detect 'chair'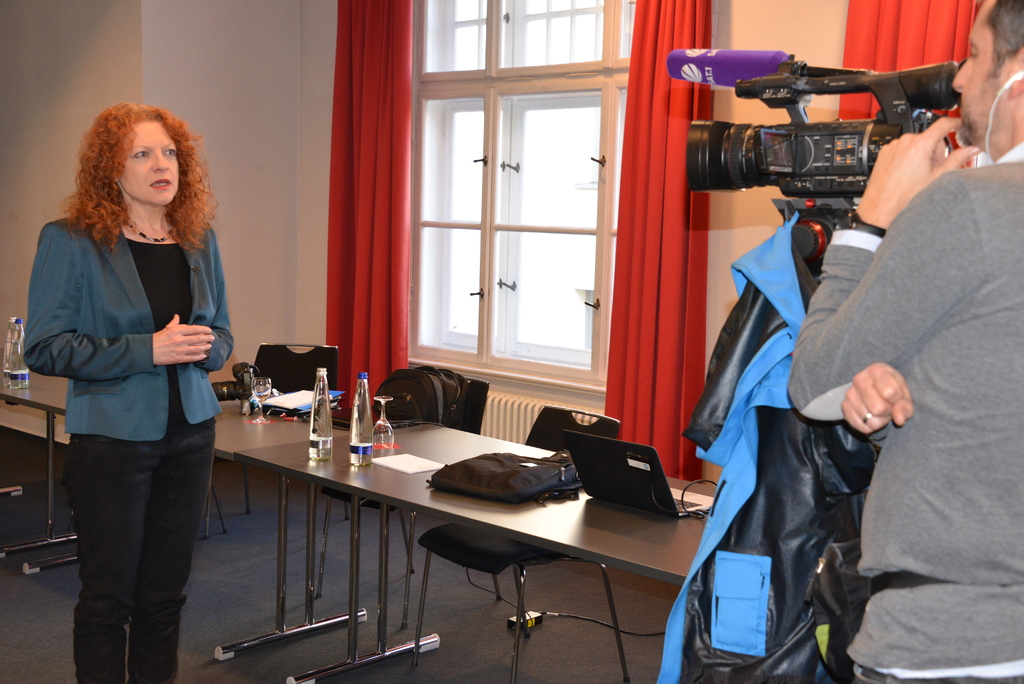
rect(409, 406, 632, 683)
